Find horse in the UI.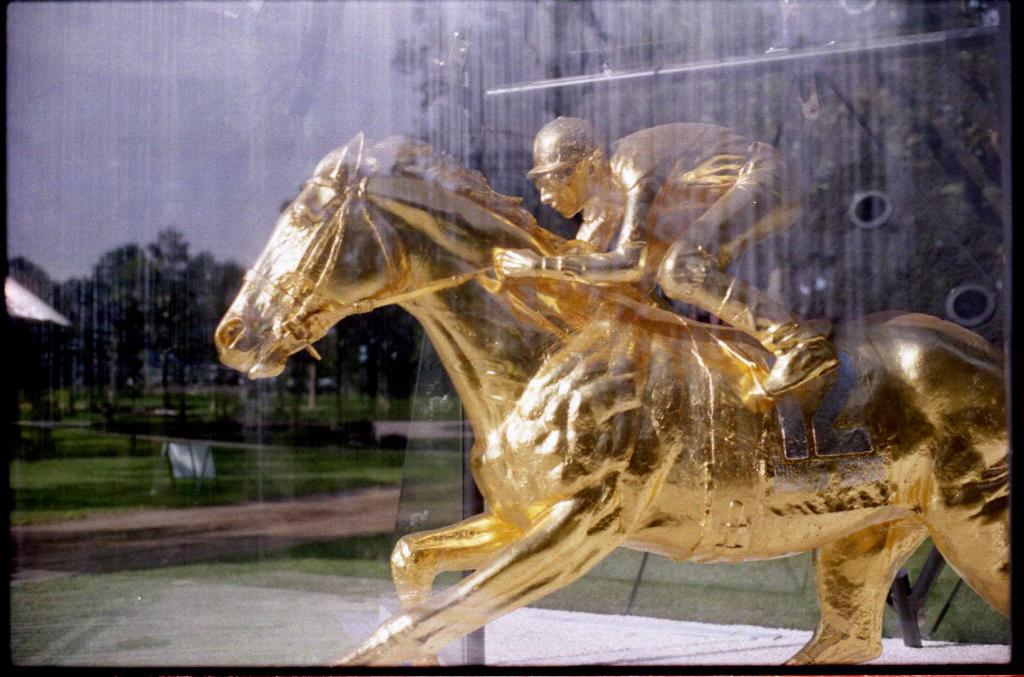
UI element at 214,134,1018,665.
